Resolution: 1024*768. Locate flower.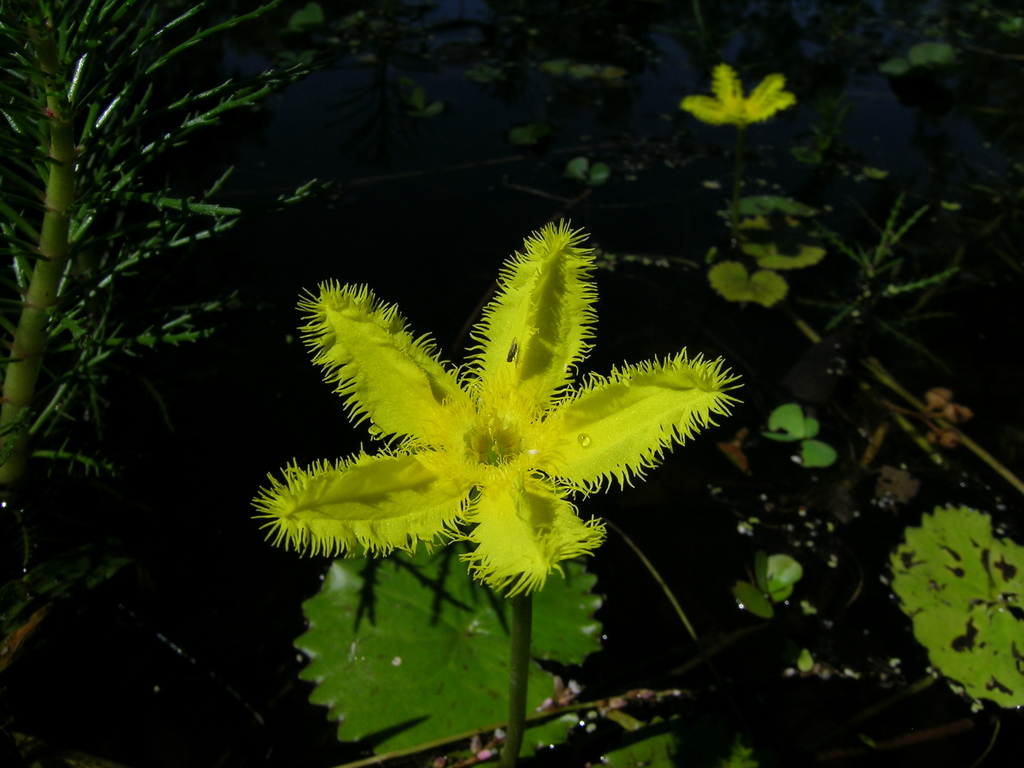
Rect(296, 211, 723, 596).
